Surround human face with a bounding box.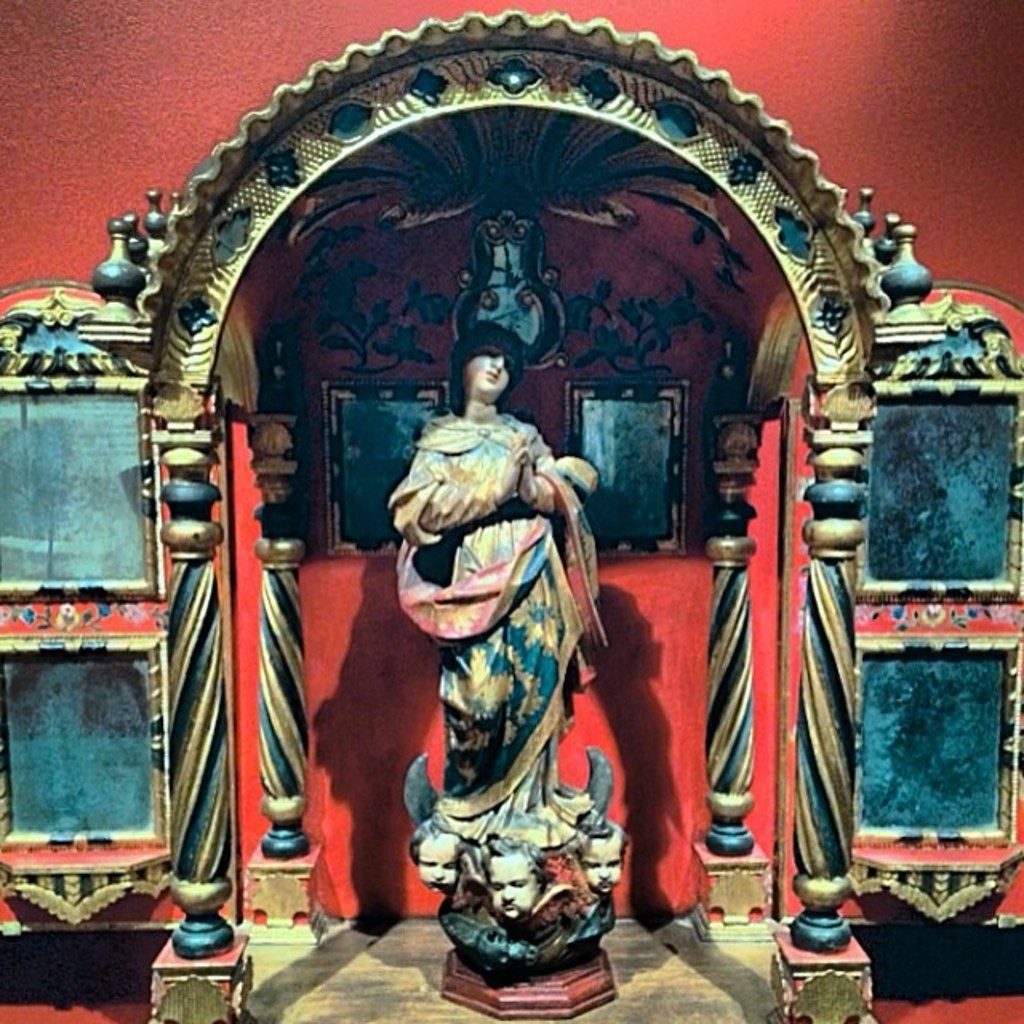
box(416, 838, 461, 888).
